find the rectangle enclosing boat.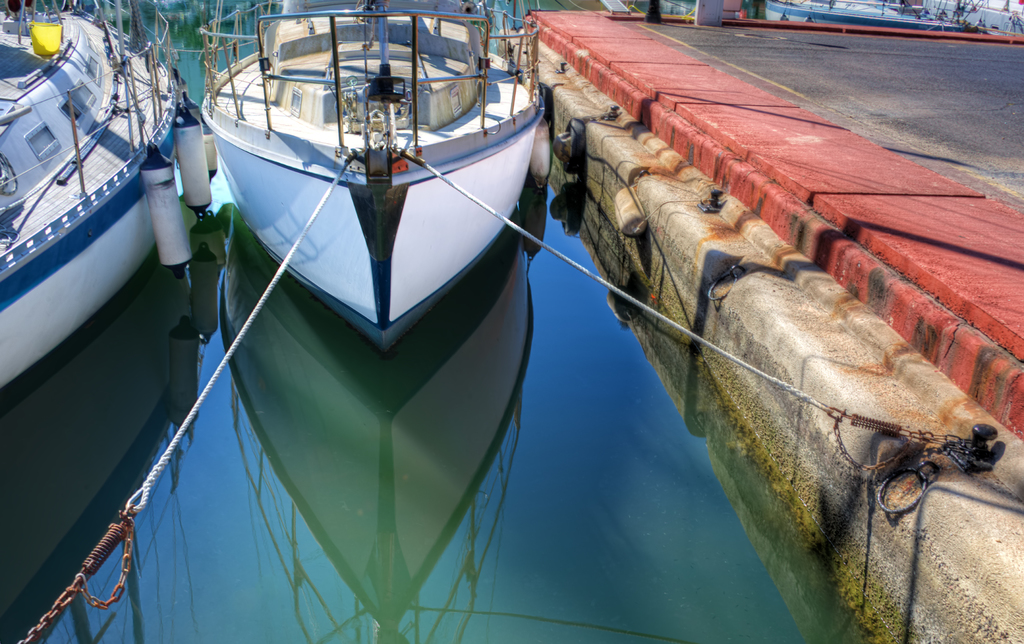
x1=0, y1=0, x2=220, y2=389.
